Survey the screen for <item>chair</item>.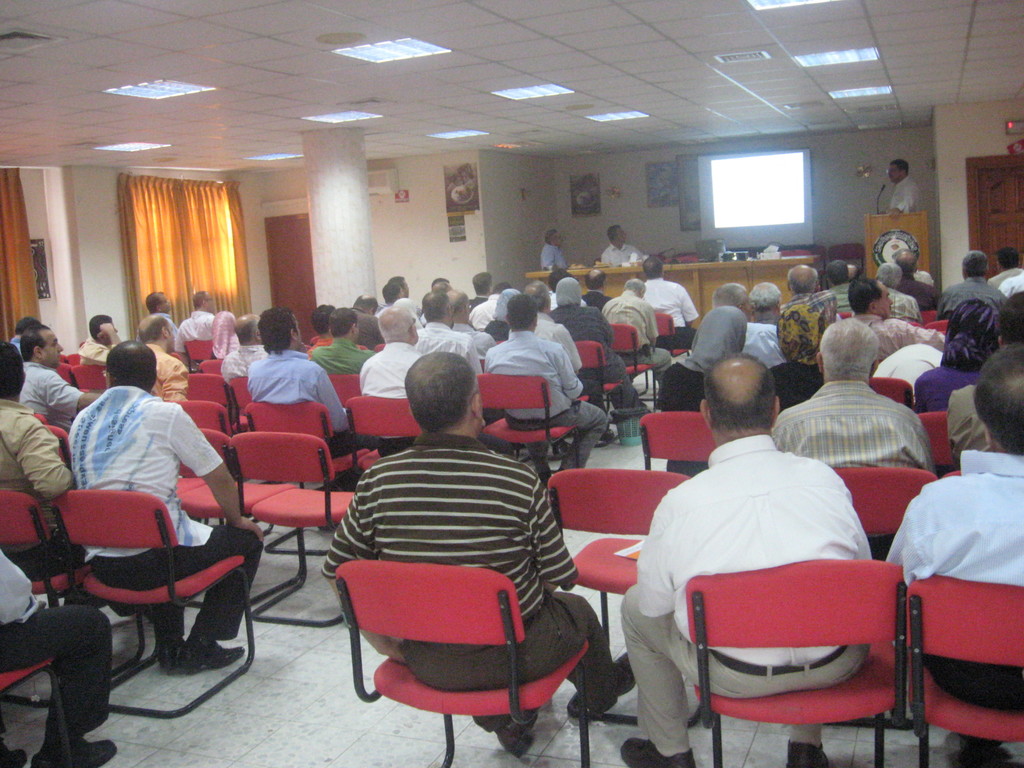
Survey found: crop(550, 470, 685, 643).
